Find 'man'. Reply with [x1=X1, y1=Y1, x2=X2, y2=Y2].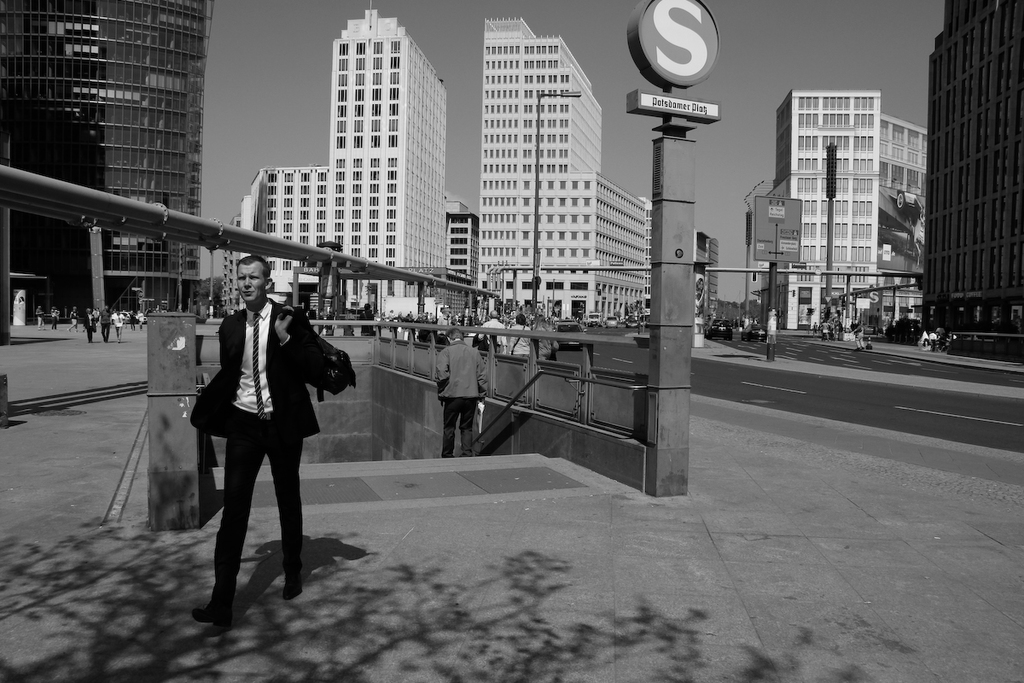
[x1=481, y1=309, x2=508, y2=352].
